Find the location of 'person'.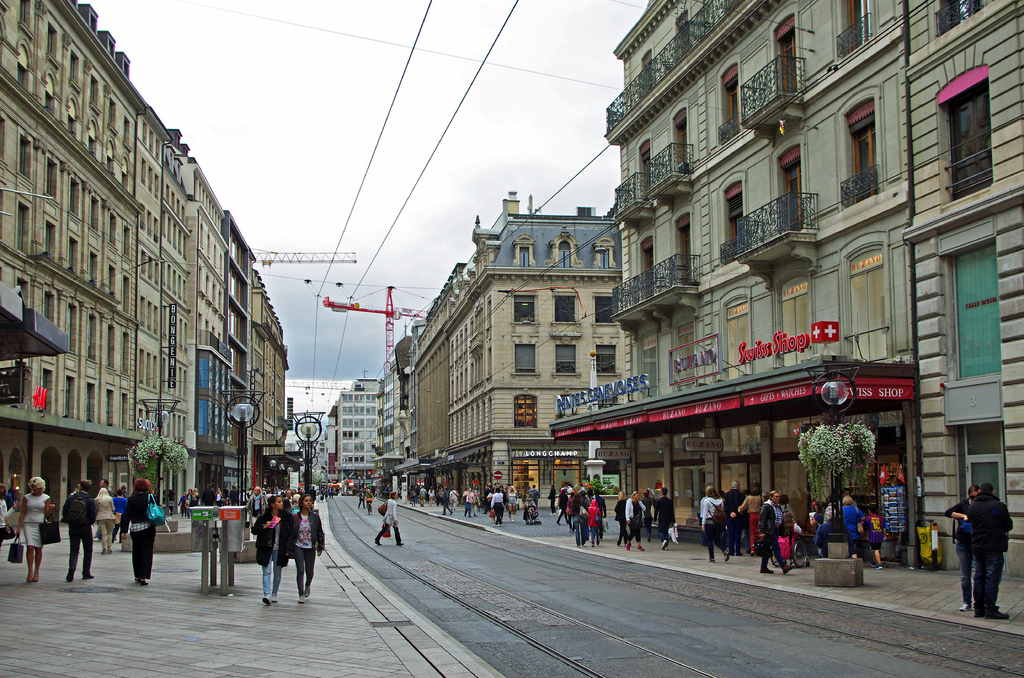
Location: locate(286, 494, 324, 602).
